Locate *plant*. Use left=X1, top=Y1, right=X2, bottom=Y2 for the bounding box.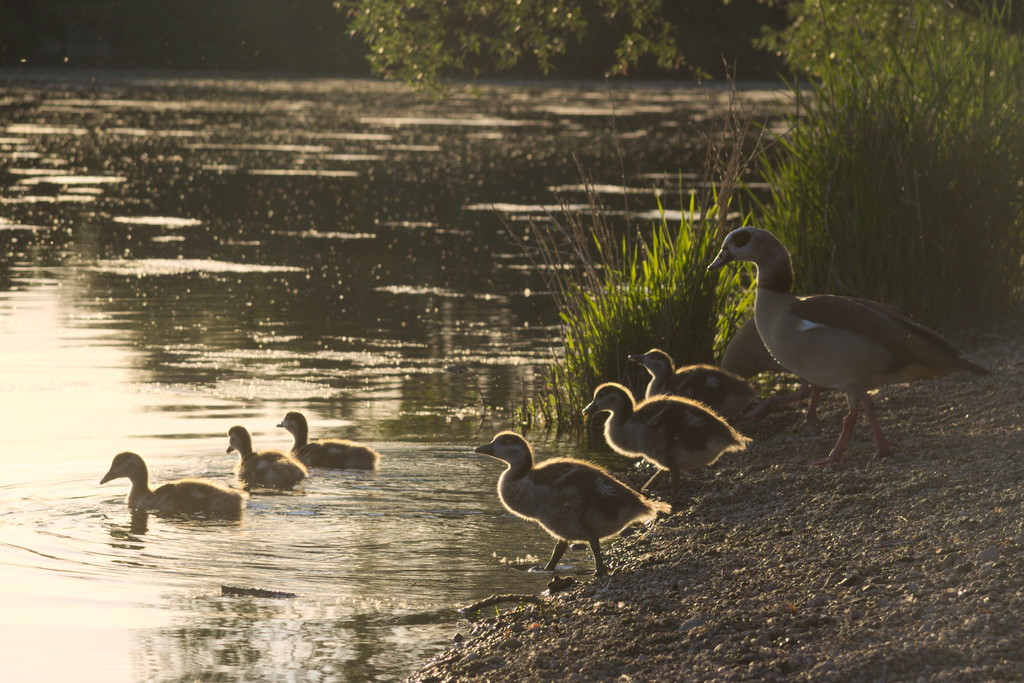
left=493, top=59, right=780, bottom=478.
